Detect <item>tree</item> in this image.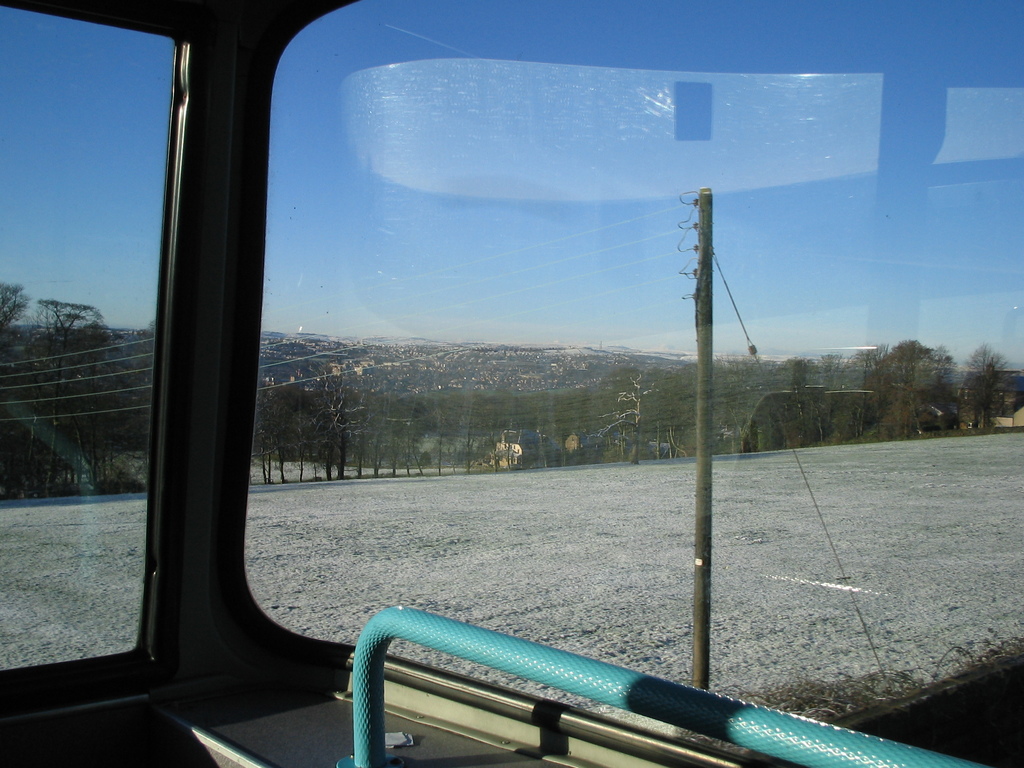
Detection: x1=755 y1=394 x2=855 y2=469.
